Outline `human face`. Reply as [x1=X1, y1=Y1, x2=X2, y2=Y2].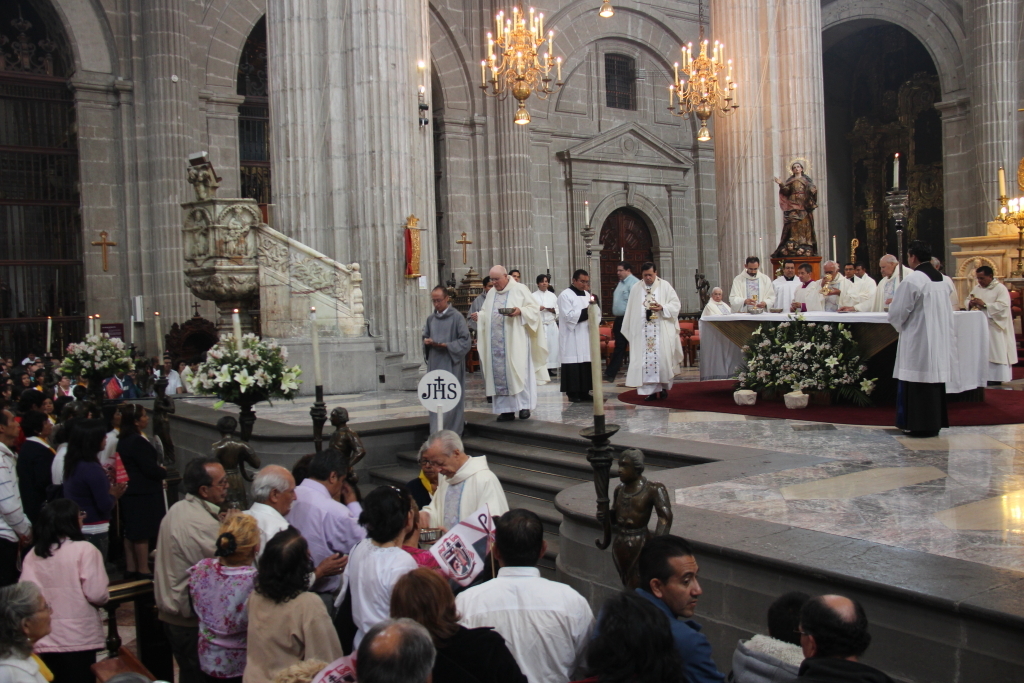
[x1=202, y1=463, x2=229, y2=507].
